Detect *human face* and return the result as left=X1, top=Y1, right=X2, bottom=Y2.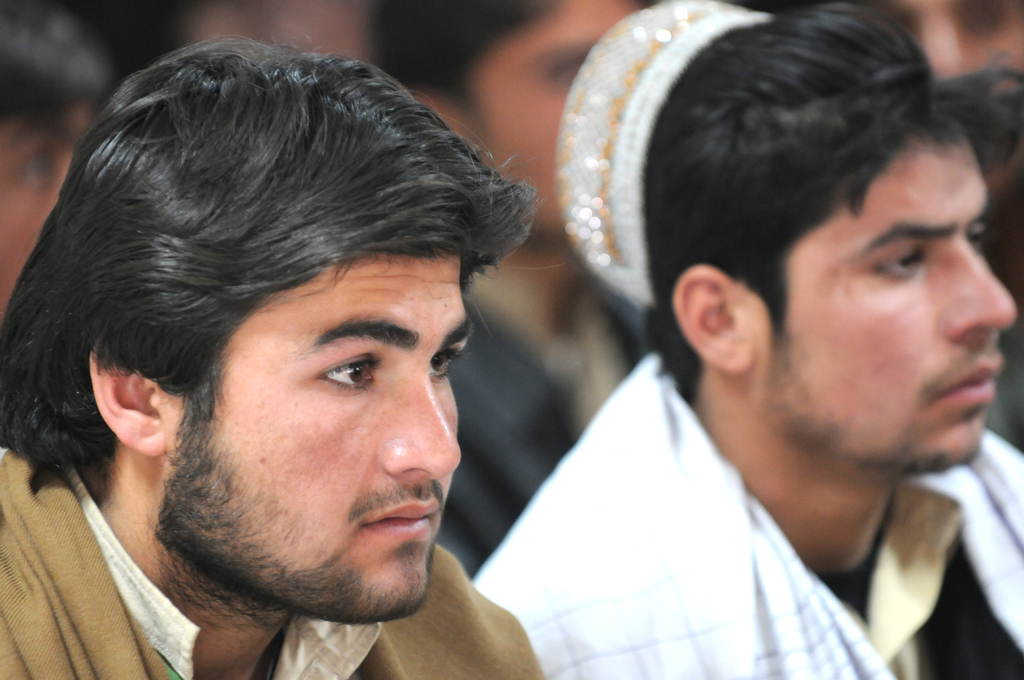
left=479, top=0, right=638, bottom=225.
